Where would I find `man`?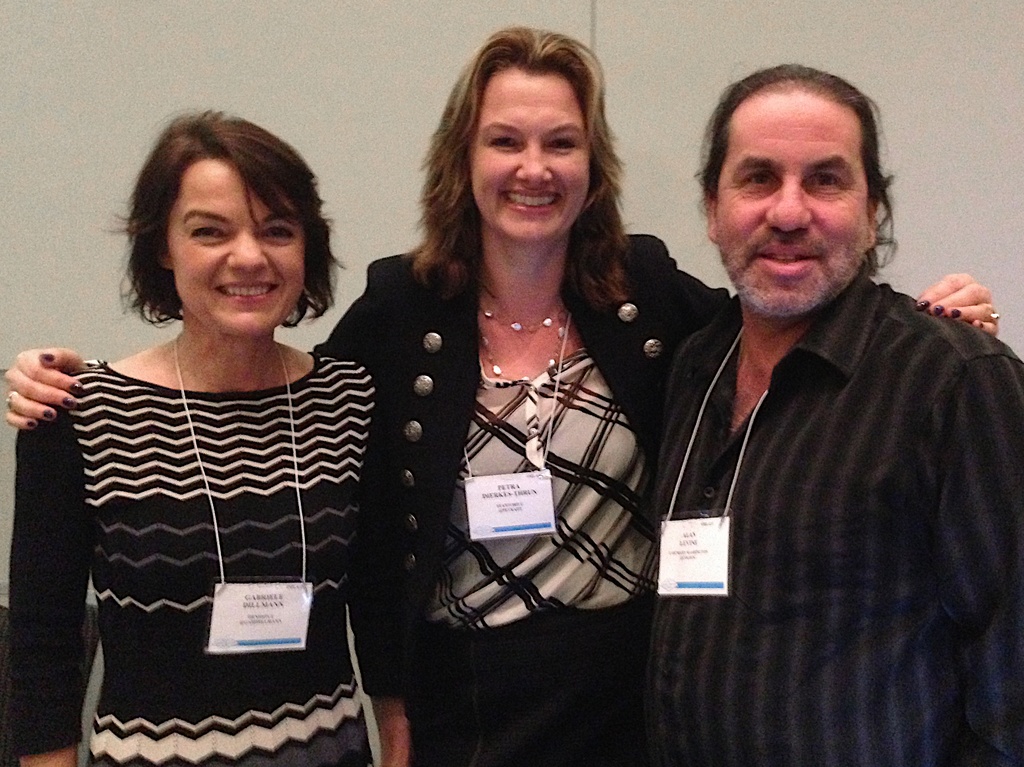
At (left=643, top=58, right=1023, bottom=766).
